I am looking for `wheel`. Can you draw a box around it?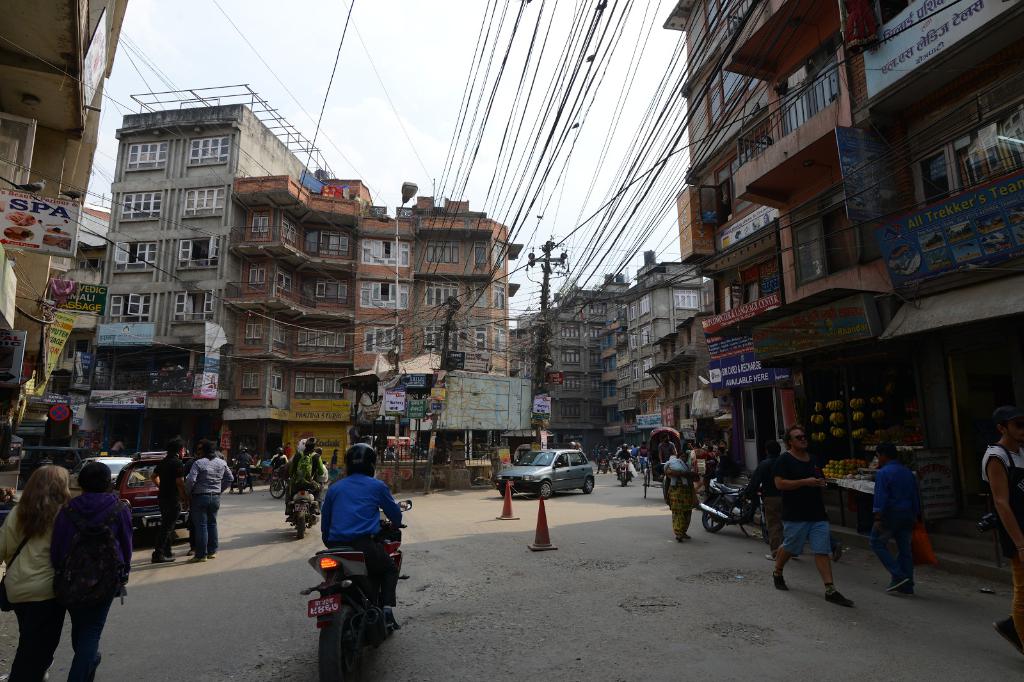
Sure, the bounding box is {"x1": 621, "y1": 472, "x2": 623, "y2": 486}.
